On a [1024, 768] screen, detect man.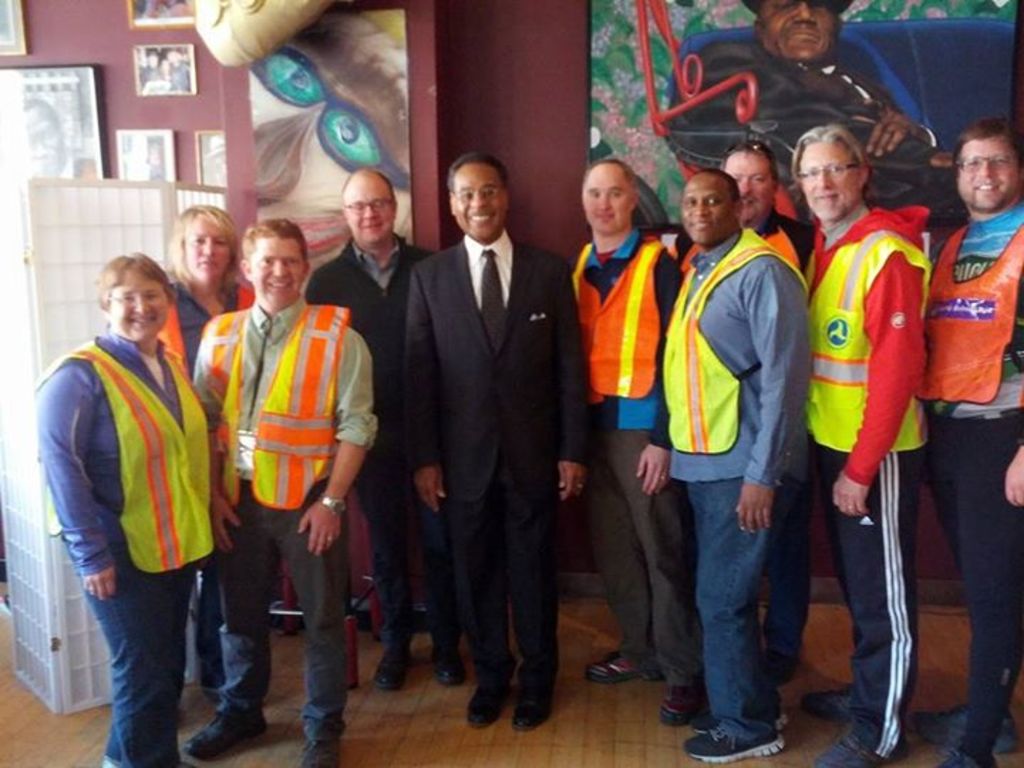
(left=566, top=159, right=708, bottom=724).
